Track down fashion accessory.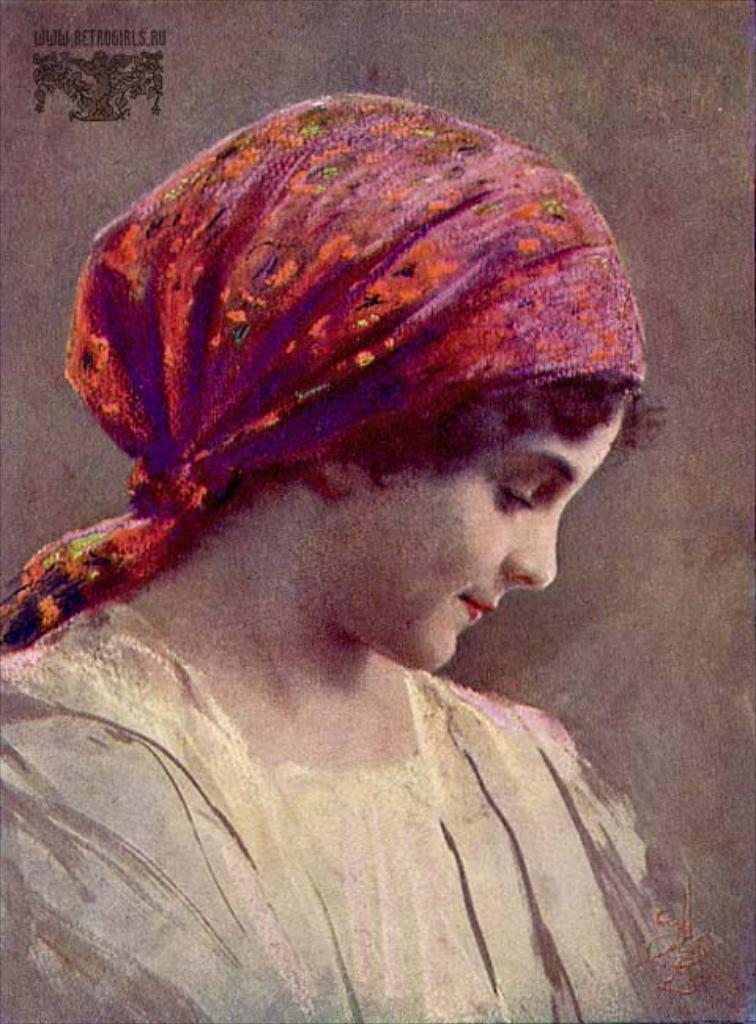
Tracked to 0/87/650/655.
